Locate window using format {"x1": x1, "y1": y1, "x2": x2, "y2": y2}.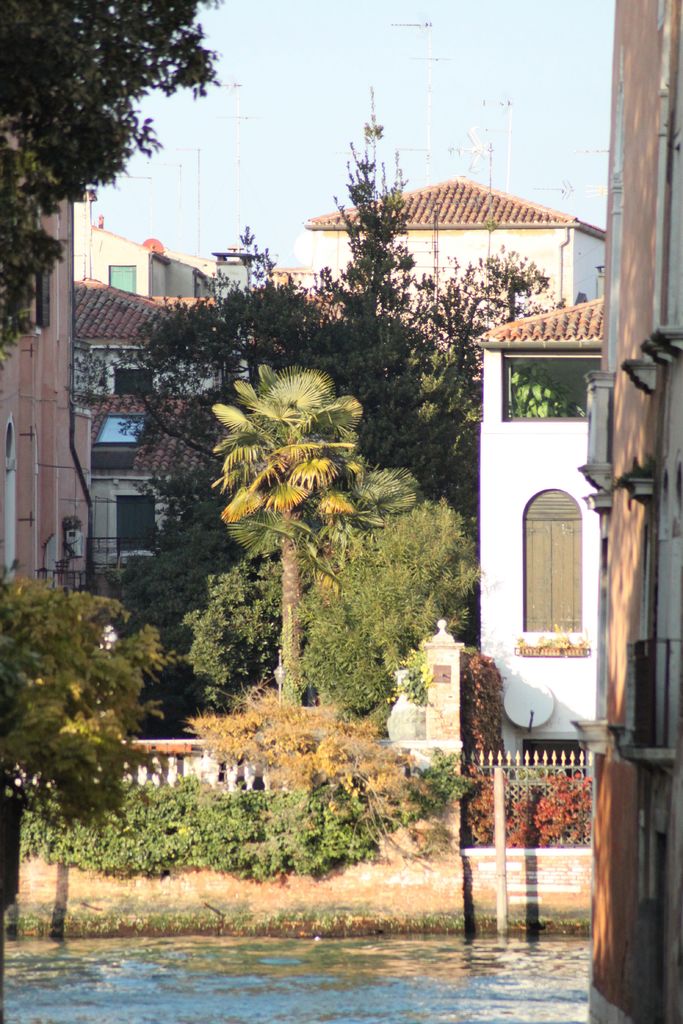
{"x1": 526, "y1": 493, "x2": 580, "y2": 624}.
